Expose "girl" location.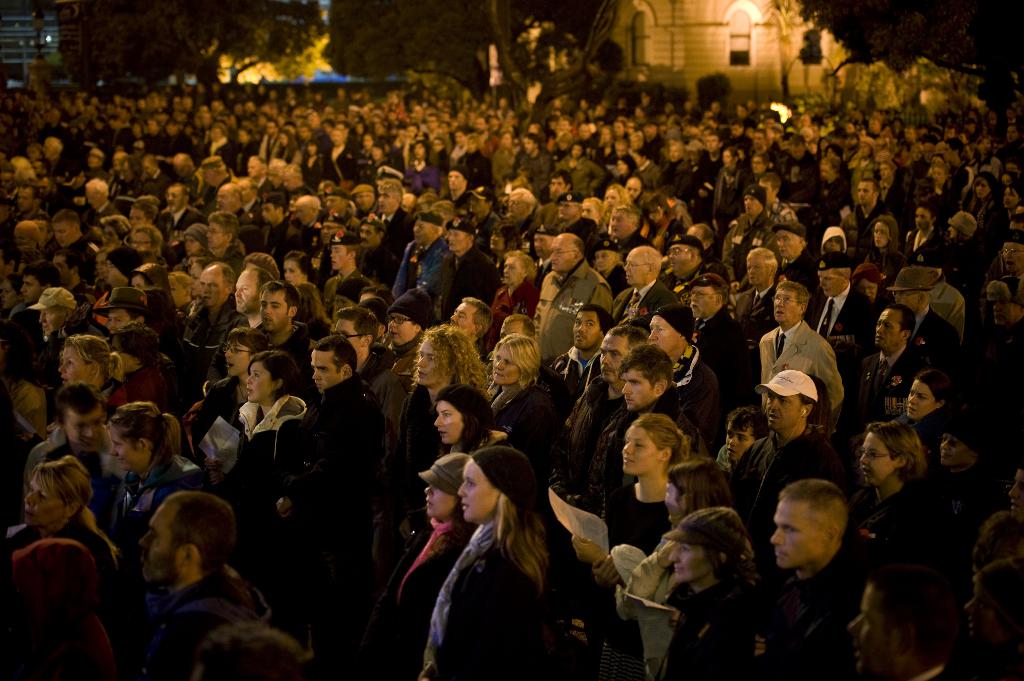
Exposed at <box>863,213,904,271</box>.
